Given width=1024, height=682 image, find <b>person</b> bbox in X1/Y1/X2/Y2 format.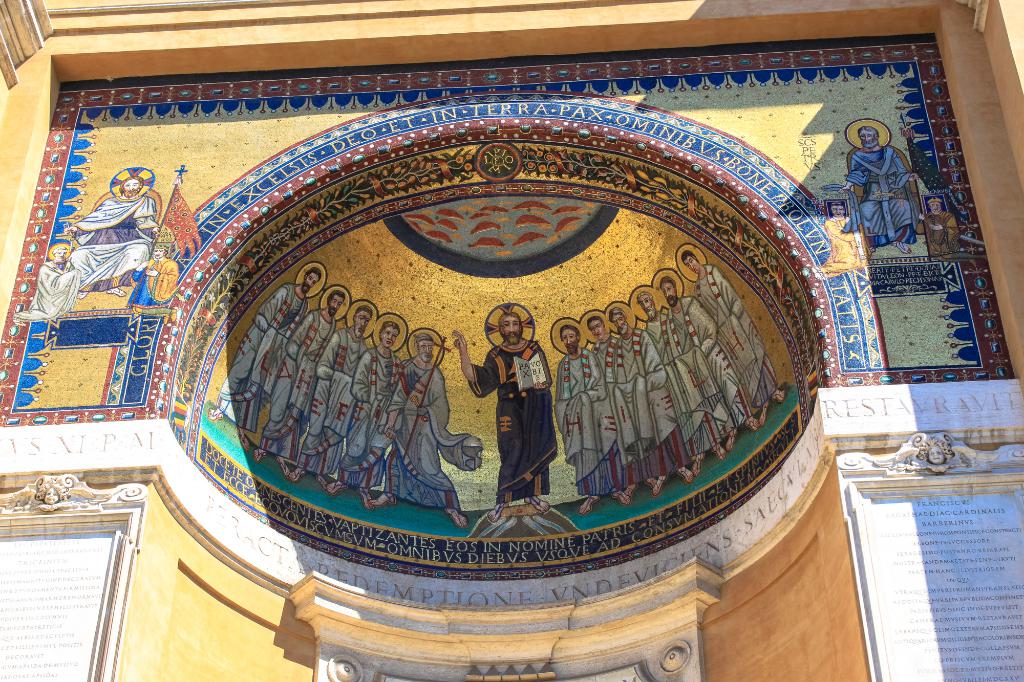
61/171/159/299.
